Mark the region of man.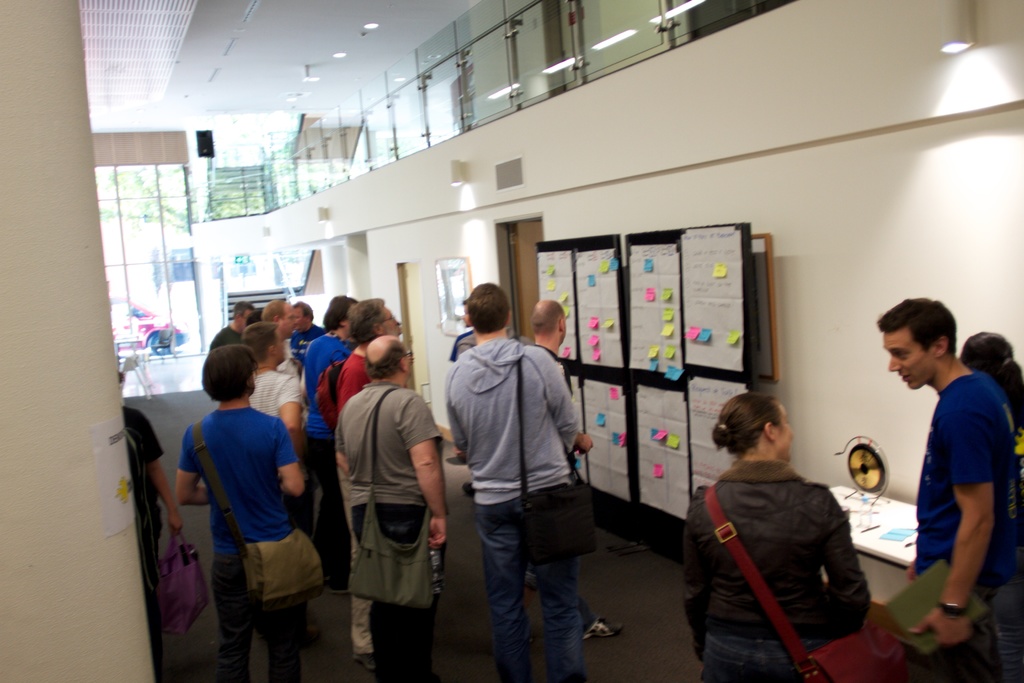
Region: l=243, t=324, r=315, b=466.
